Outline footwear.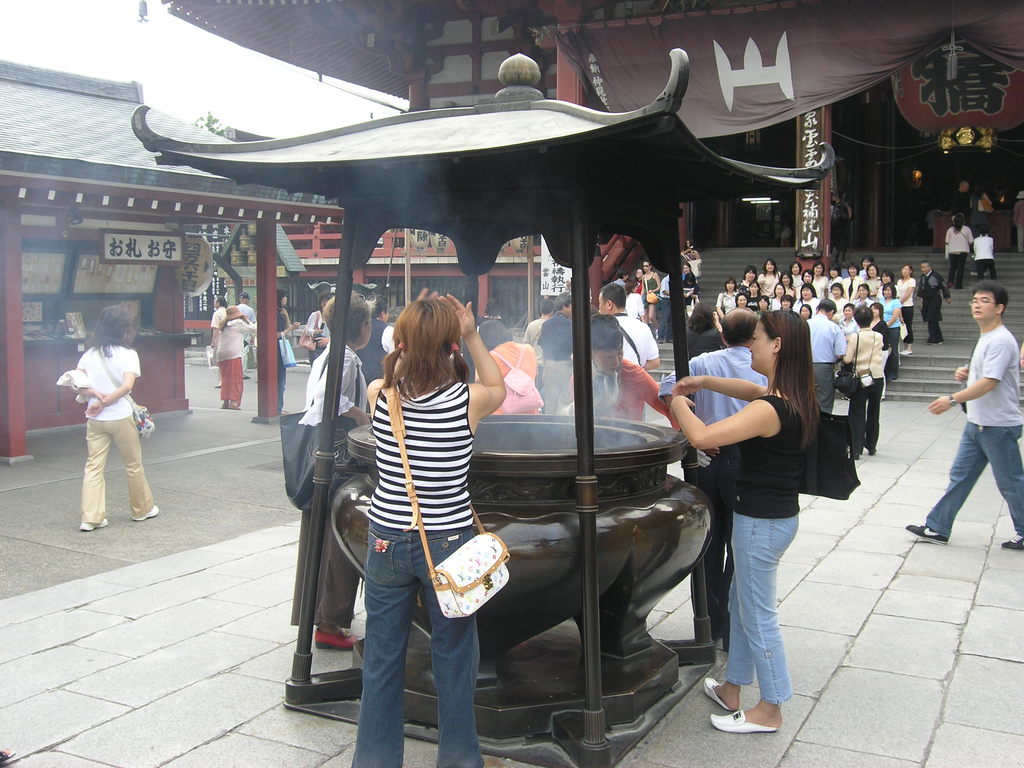
Outline: detection(133, 504, 159, 521).
